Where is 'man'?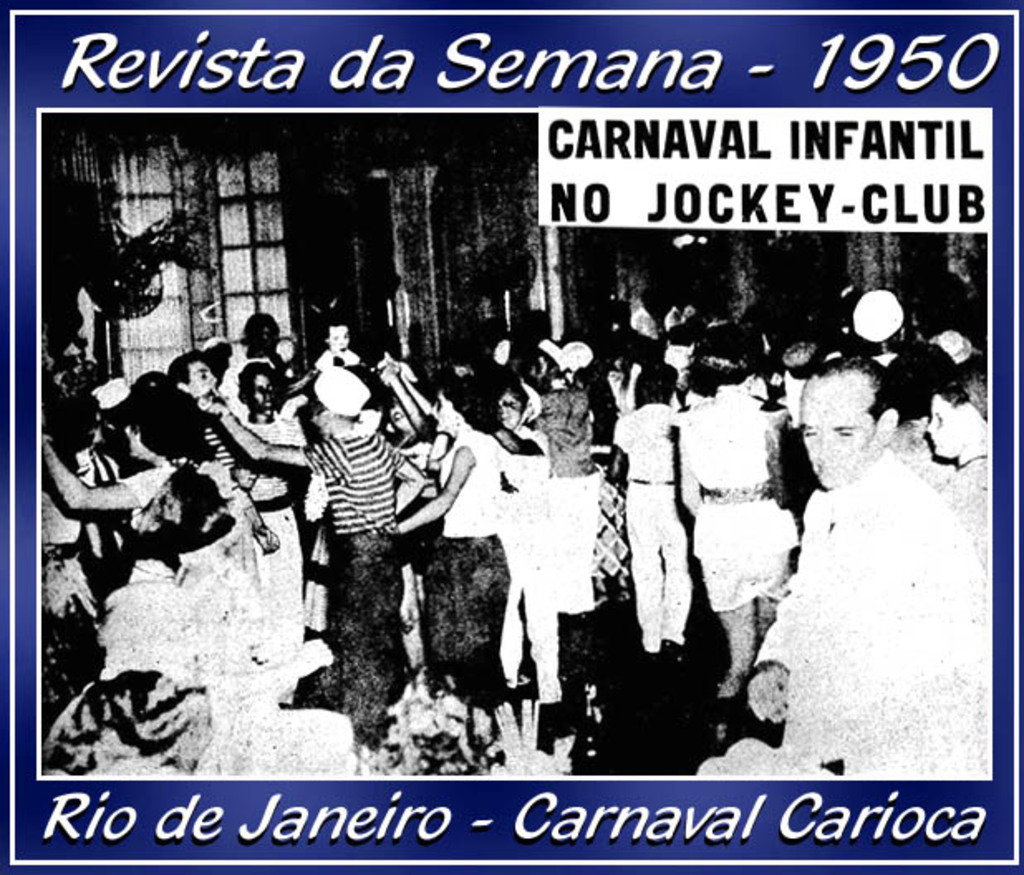
left=732, top=330, right=968, bottom=761.
